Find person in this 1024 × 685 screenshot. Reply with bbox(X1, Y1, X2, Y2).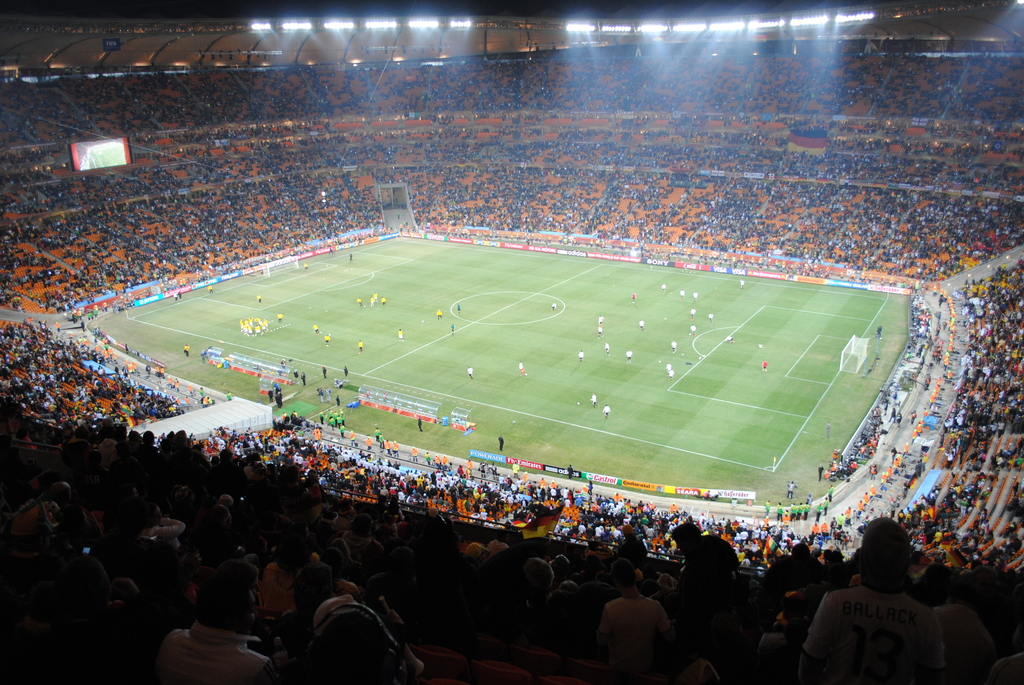
bbox(449, 322, 454, 334).
